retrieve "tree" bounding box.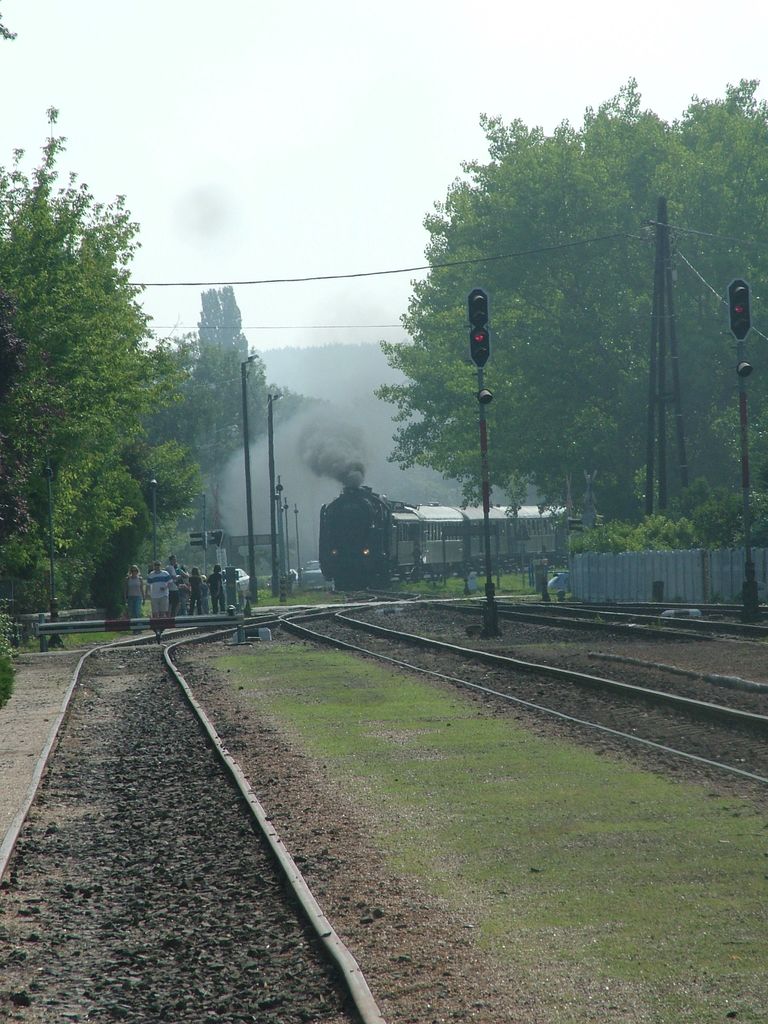
Bounding box: [161, 291, 362, 497].
